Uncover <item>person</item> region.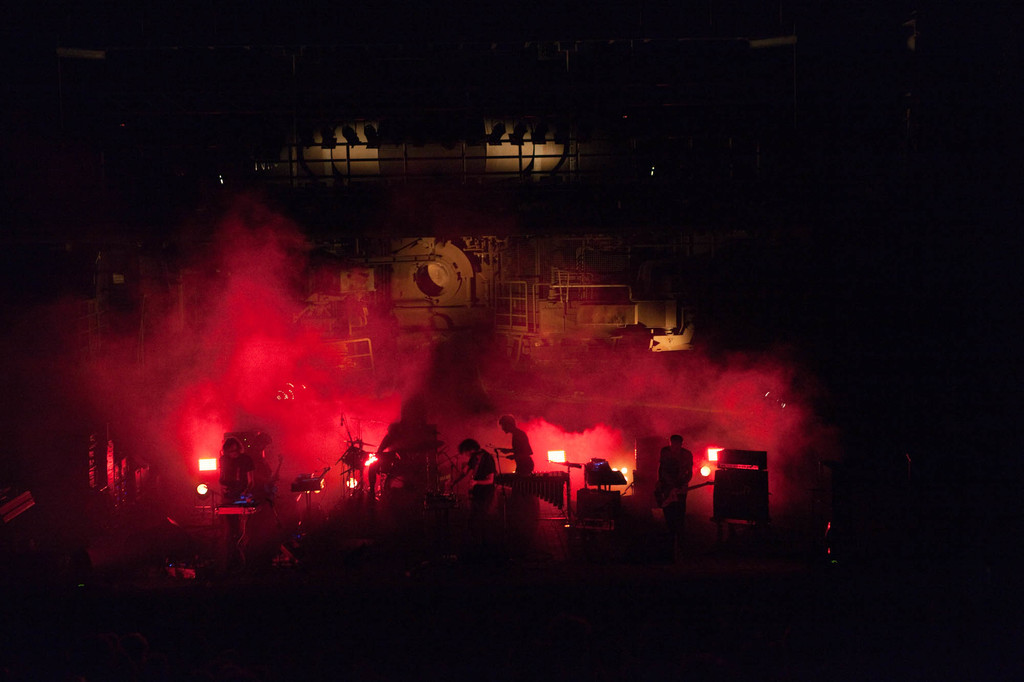
Uncovered: region(458, 432, 498, 512).
